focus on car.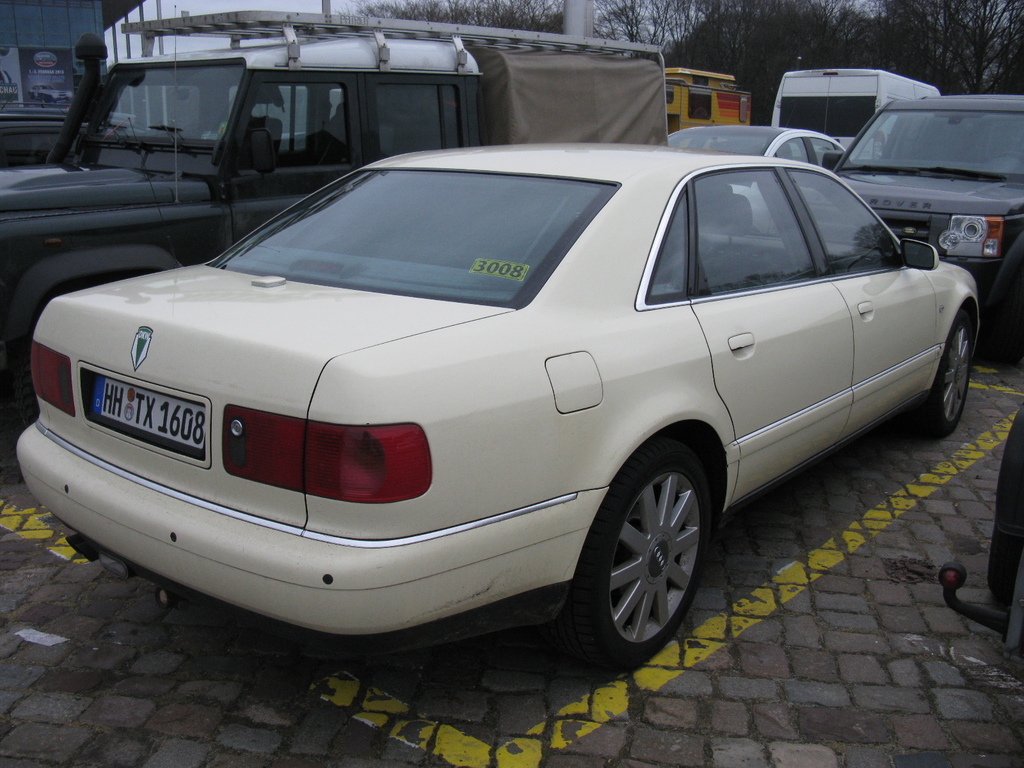
Focused at 657, 117, 865, 182.
